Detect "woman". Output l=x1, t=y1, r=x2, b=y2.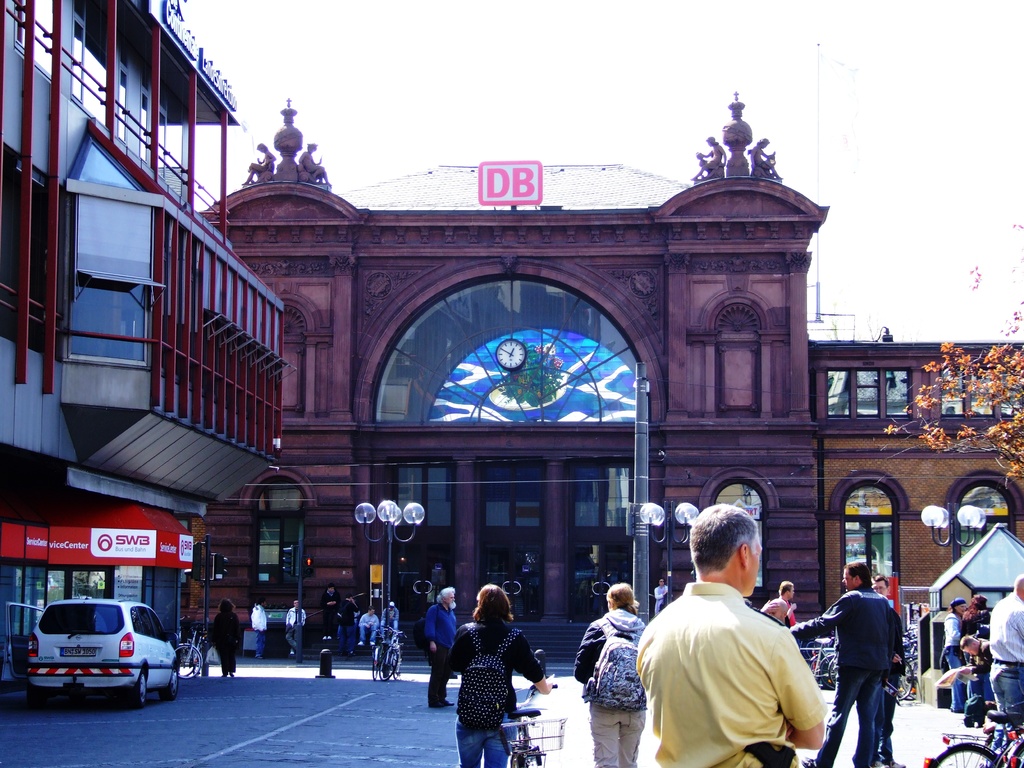
l=210, t=601, r=243, b=678.
